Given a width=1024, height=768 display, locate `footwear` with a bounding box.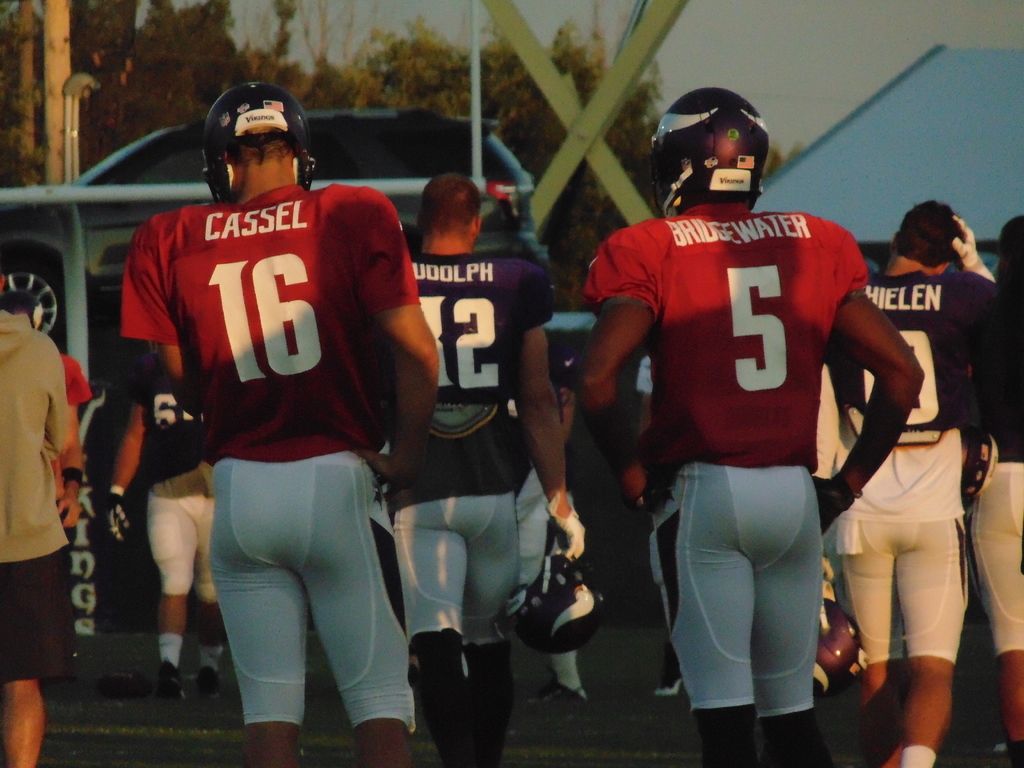
Located: 524:685:592:710.
